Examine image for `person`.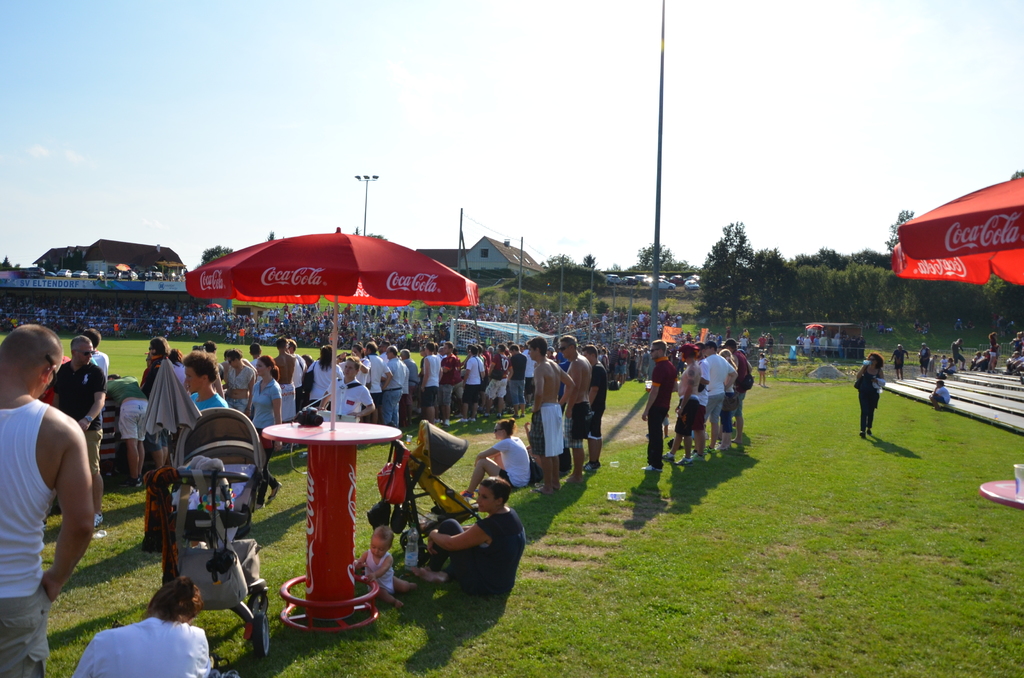
Examination result: [x1=593, y1=339, x2=614, y2=462].
